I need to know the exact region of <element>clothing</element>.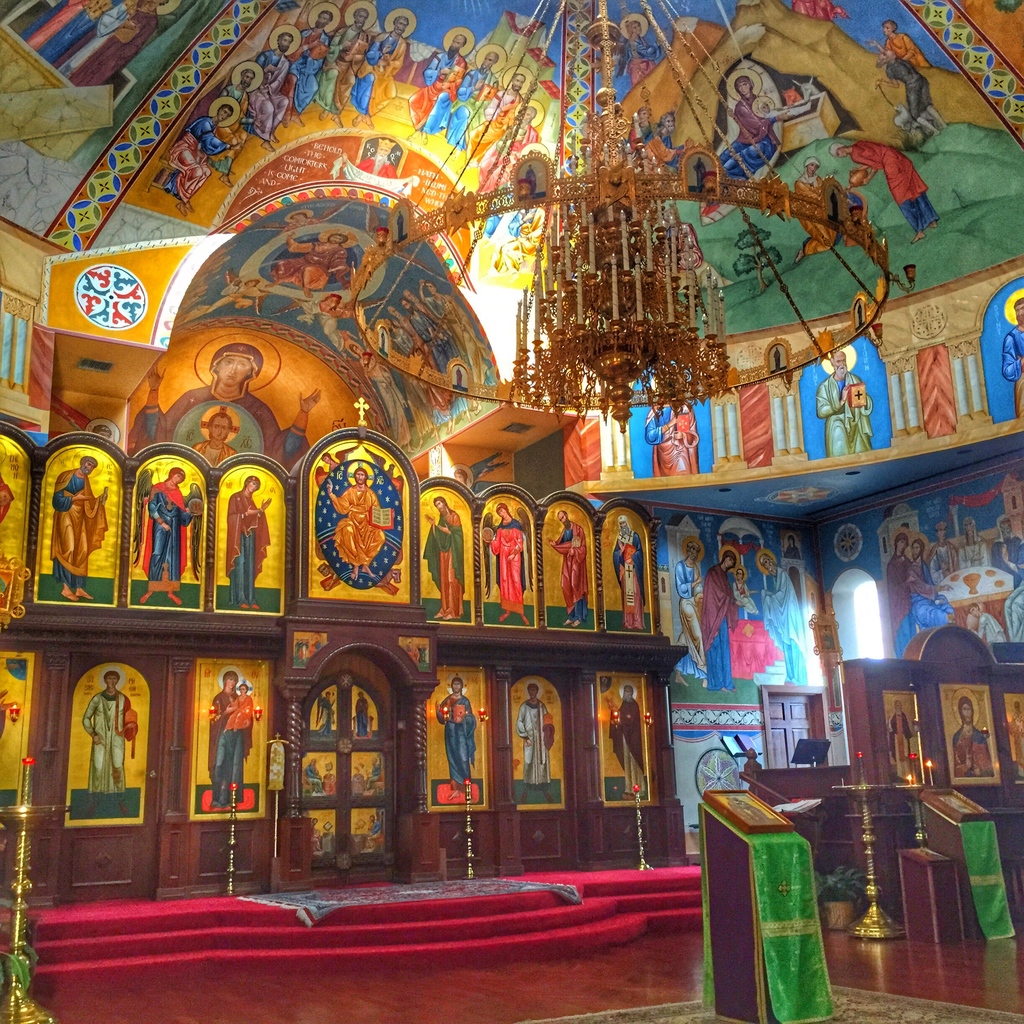
Region: left=127, top=343, right=309, bottom=453.
